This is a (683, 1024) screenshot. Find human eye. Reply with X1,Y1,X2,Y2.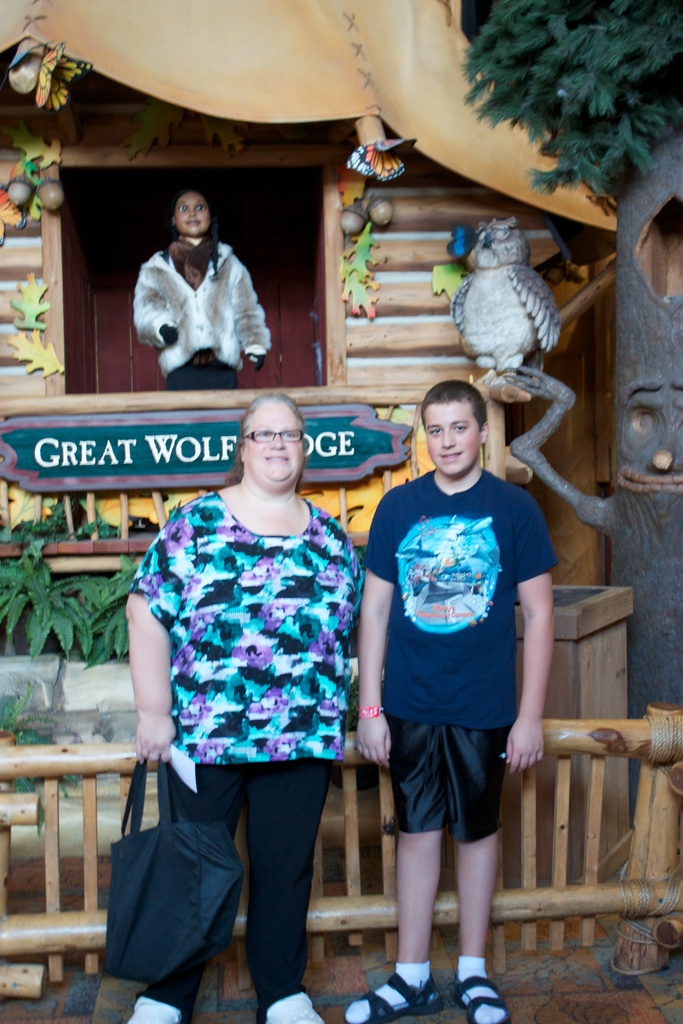
452,422,467,434.
